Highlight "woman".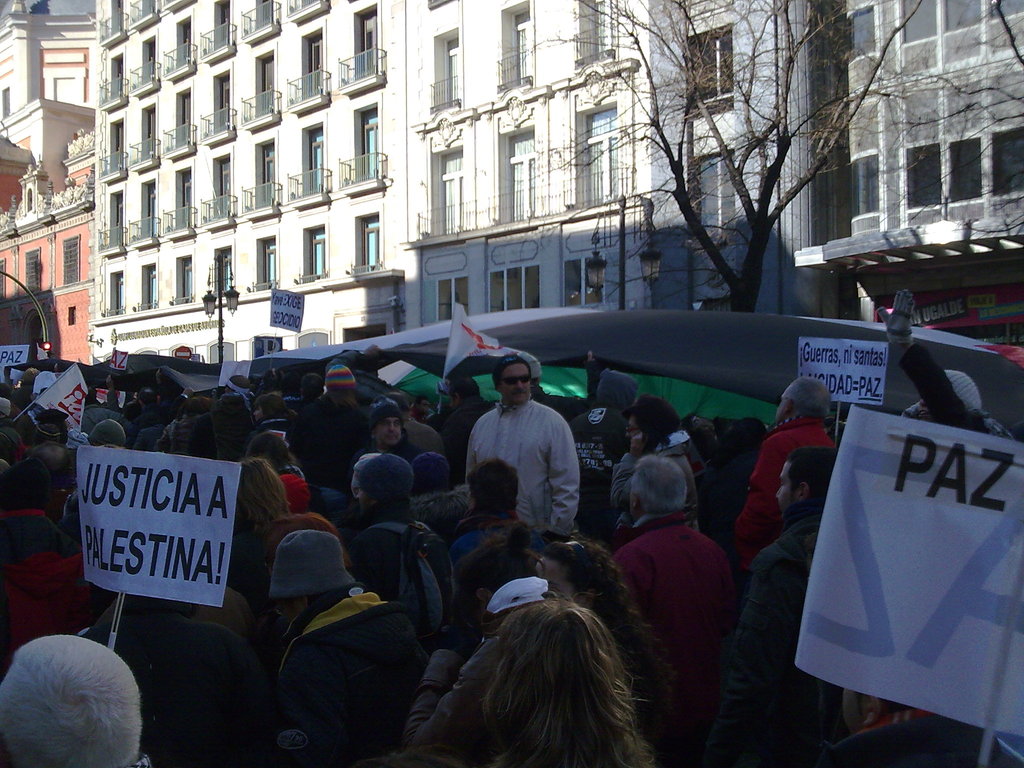
Highlighted region: region(607, 390, 707, 553).
